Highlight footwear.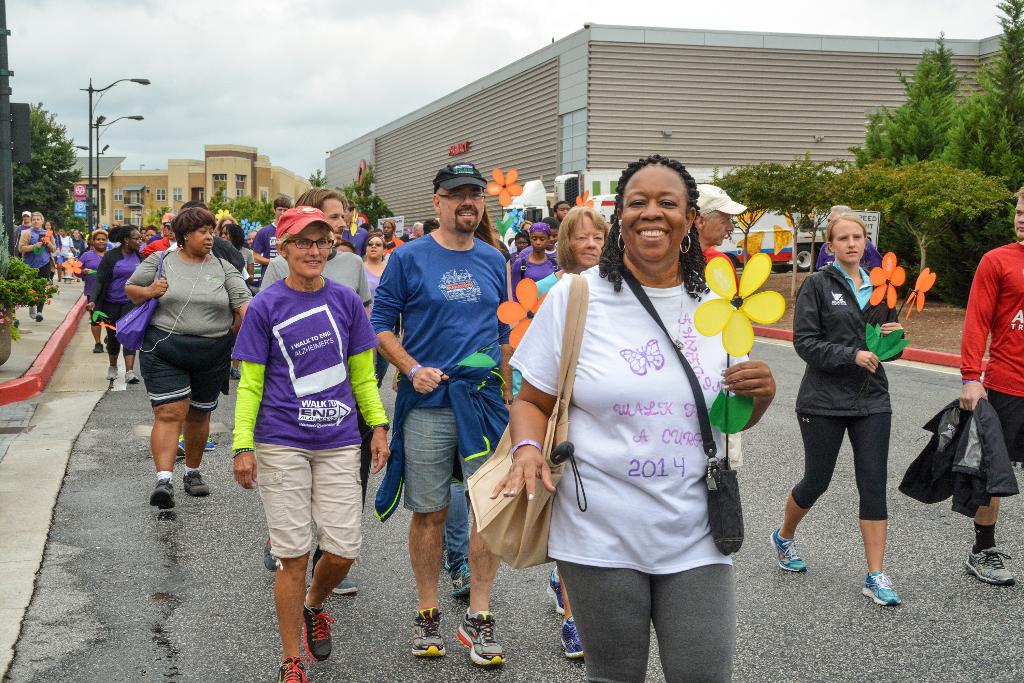
Highlighted region: crop(152, 481, 181, 513).
